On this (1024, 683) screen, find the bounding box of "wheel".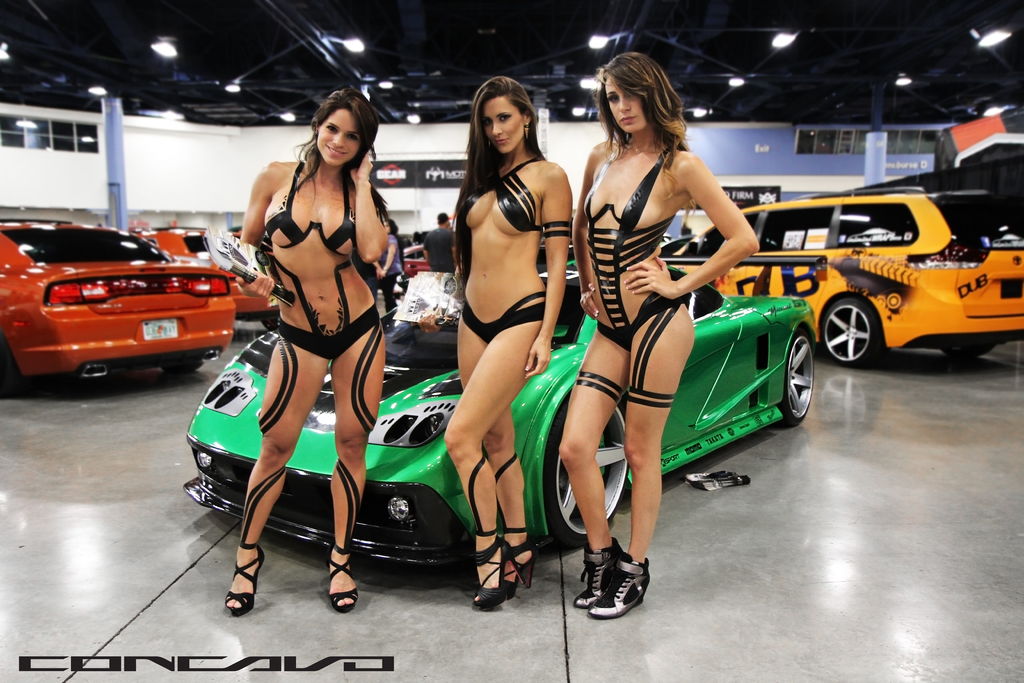
Bounding box: Rect(937, 345, 989, 361).
